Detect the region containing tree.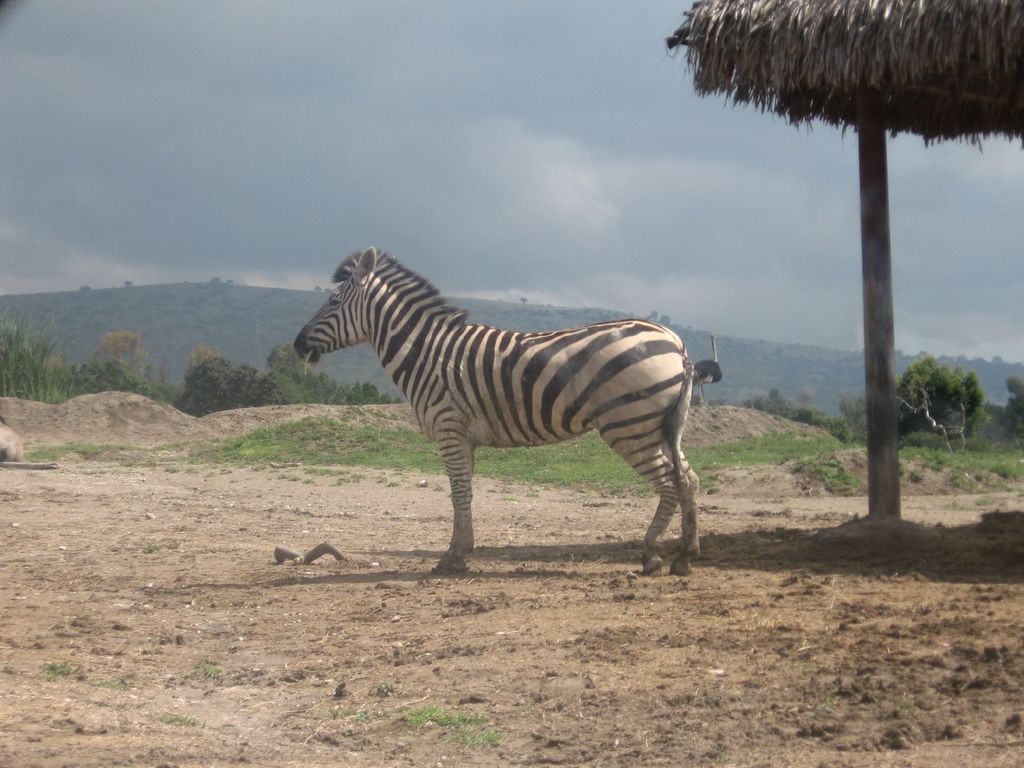
bbox=(998, 370, 1023, 442).
